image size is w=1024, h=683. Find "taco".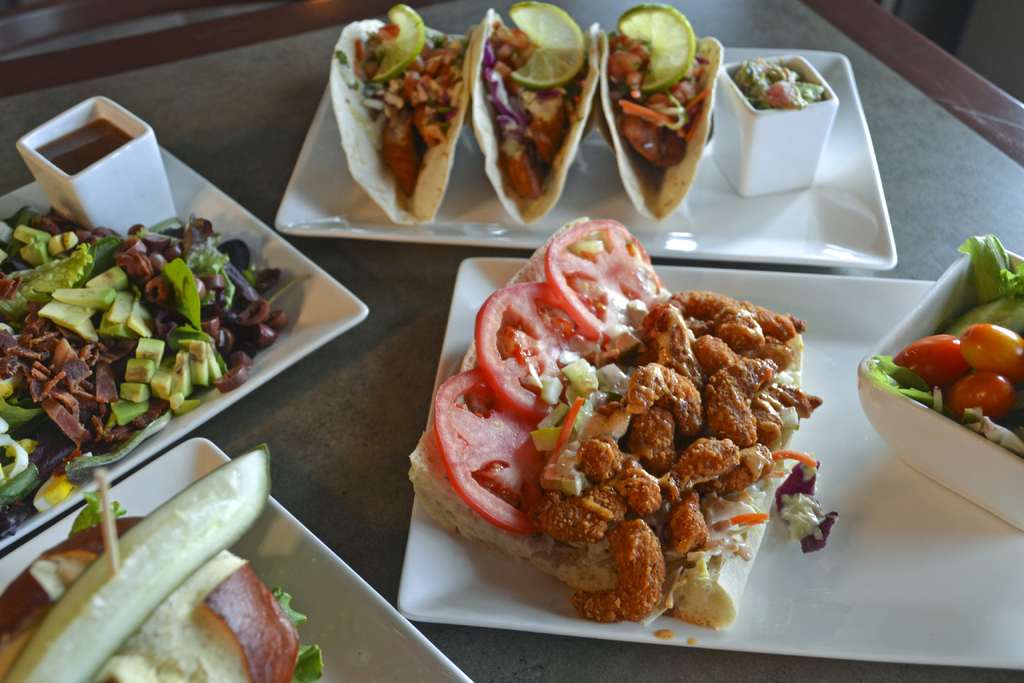
box=[588, 20, 723, 223].
